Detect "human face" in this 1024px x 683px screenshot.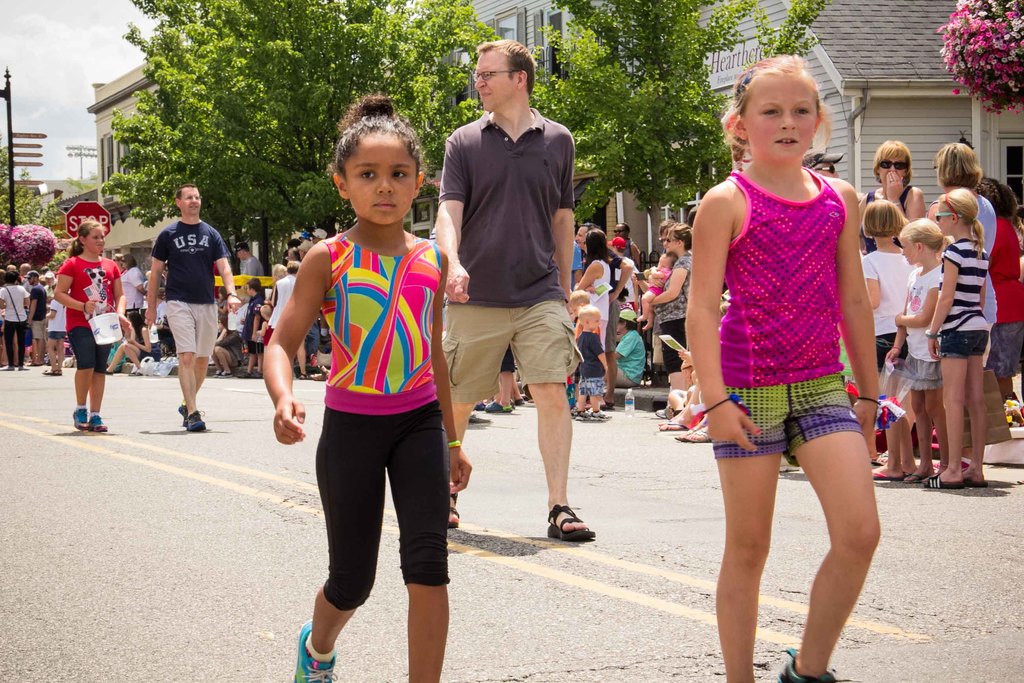
Detection: [x1=573, y1=228, x2=590, y2=251].
